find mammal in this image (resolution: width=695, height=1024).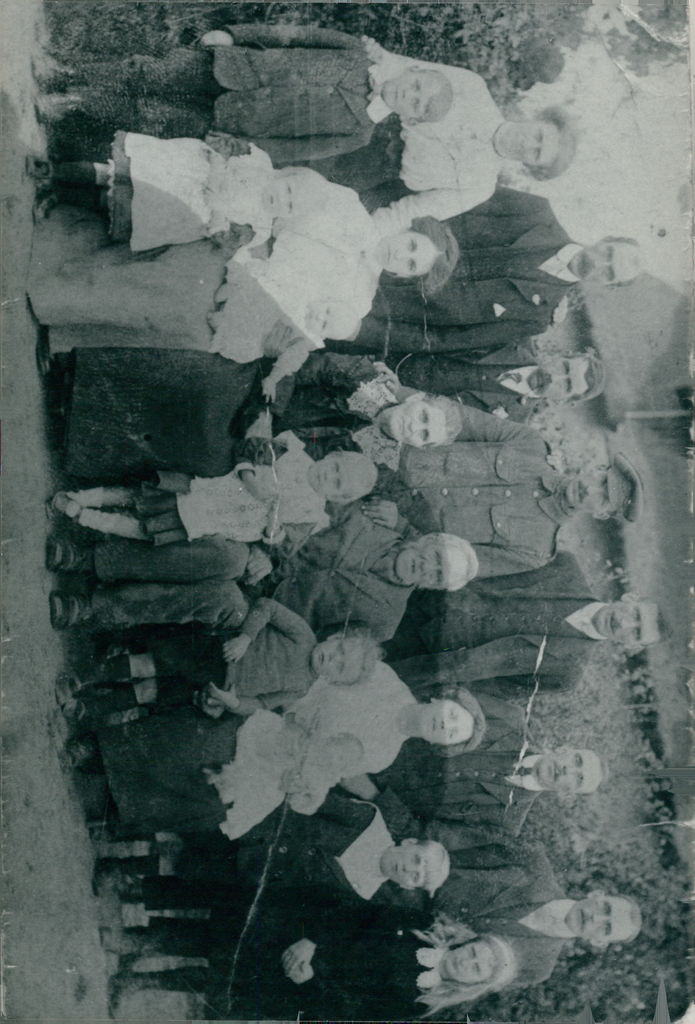
left=22, top=183, right=456, bottom=376.
